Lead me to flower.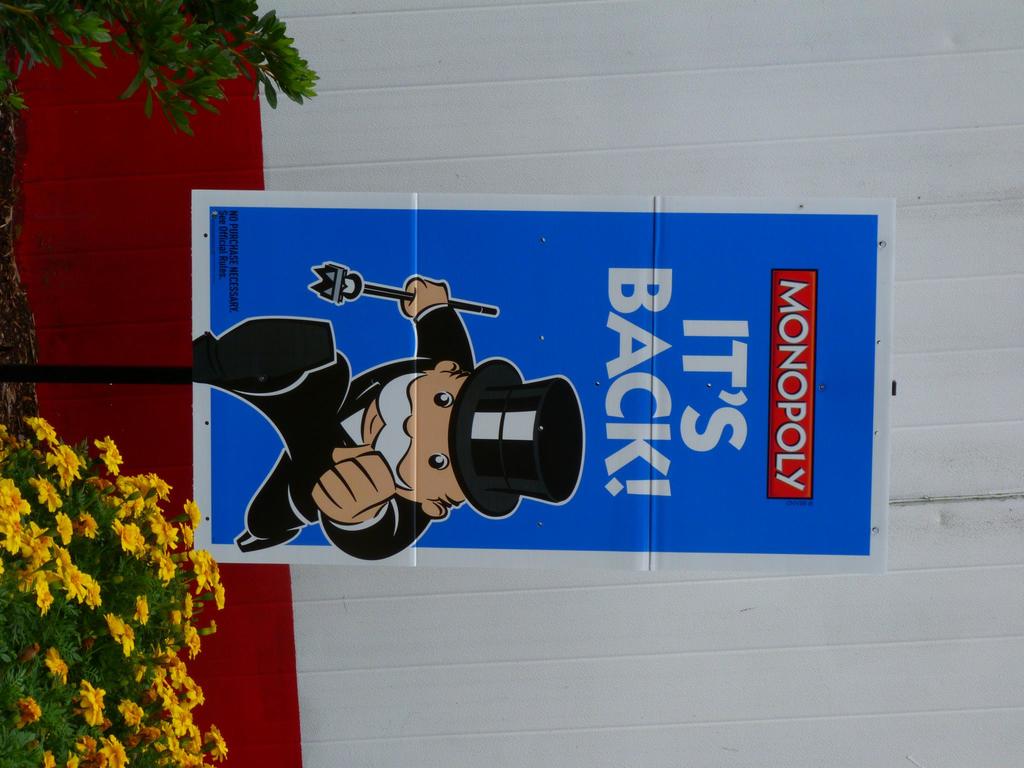
Lead to x1=134, y1=640, x2=225, y2=710.
